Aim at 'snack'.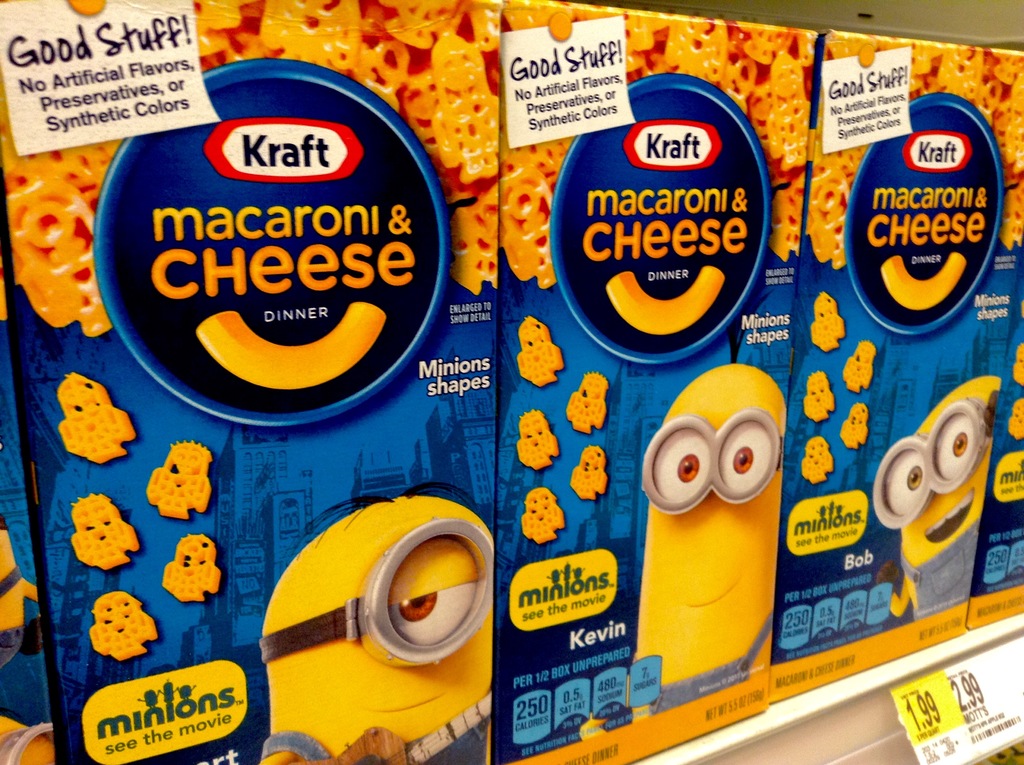
Aimed at bbox=[522, 486, 566, 543].
